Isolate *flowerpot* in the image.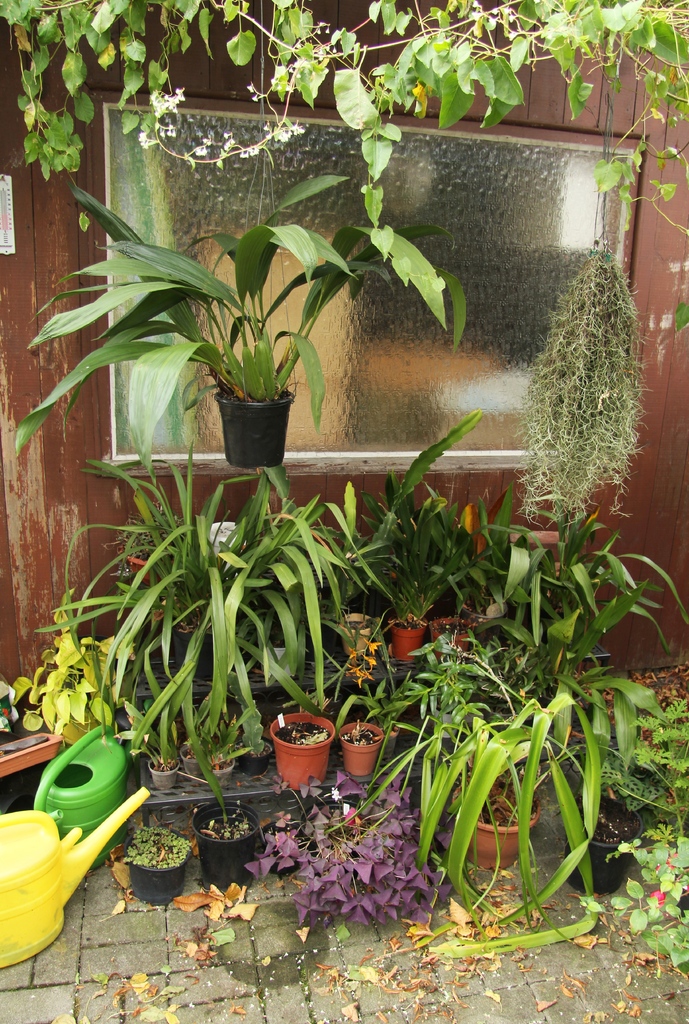
Isolated region: locate(454, 768, 544, 872).
